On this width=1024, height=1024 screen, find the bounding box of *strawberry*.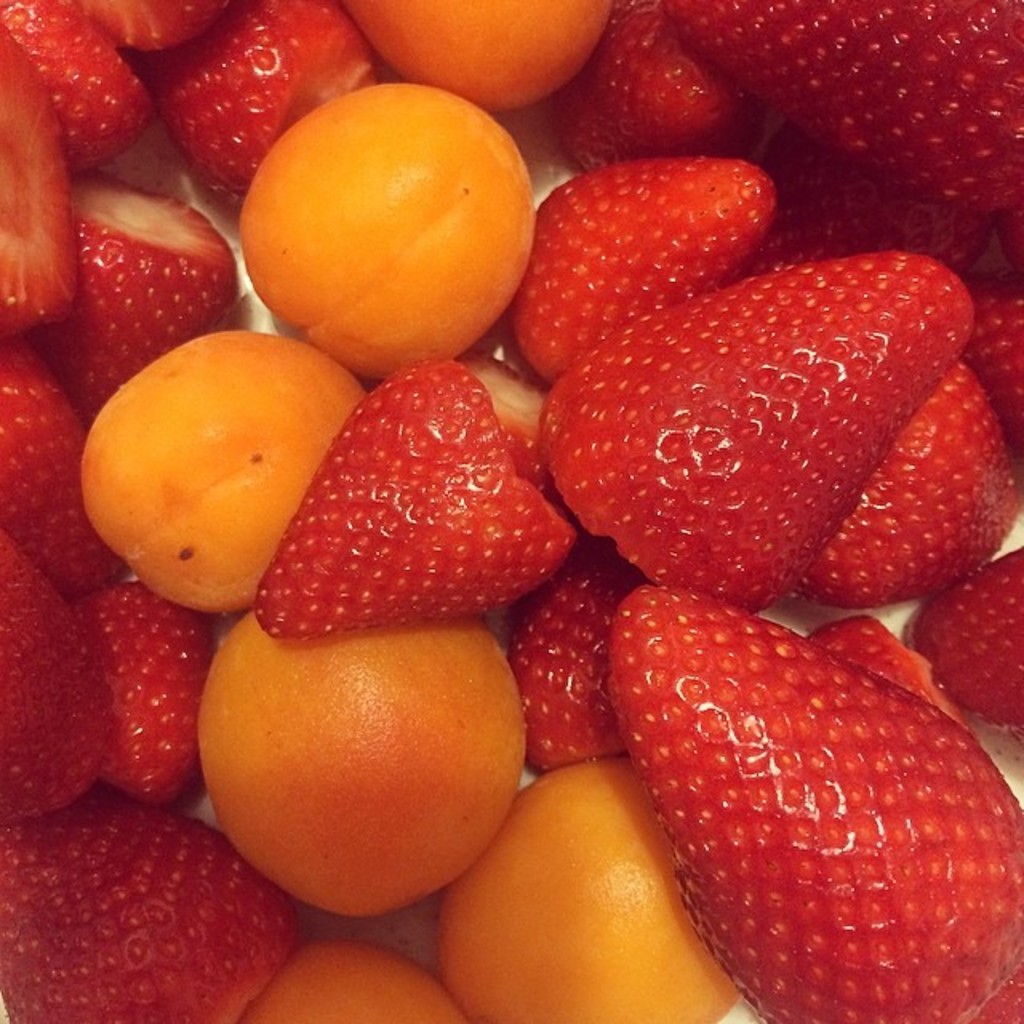
Bounding box: detection(77, 581, 221, 816).
